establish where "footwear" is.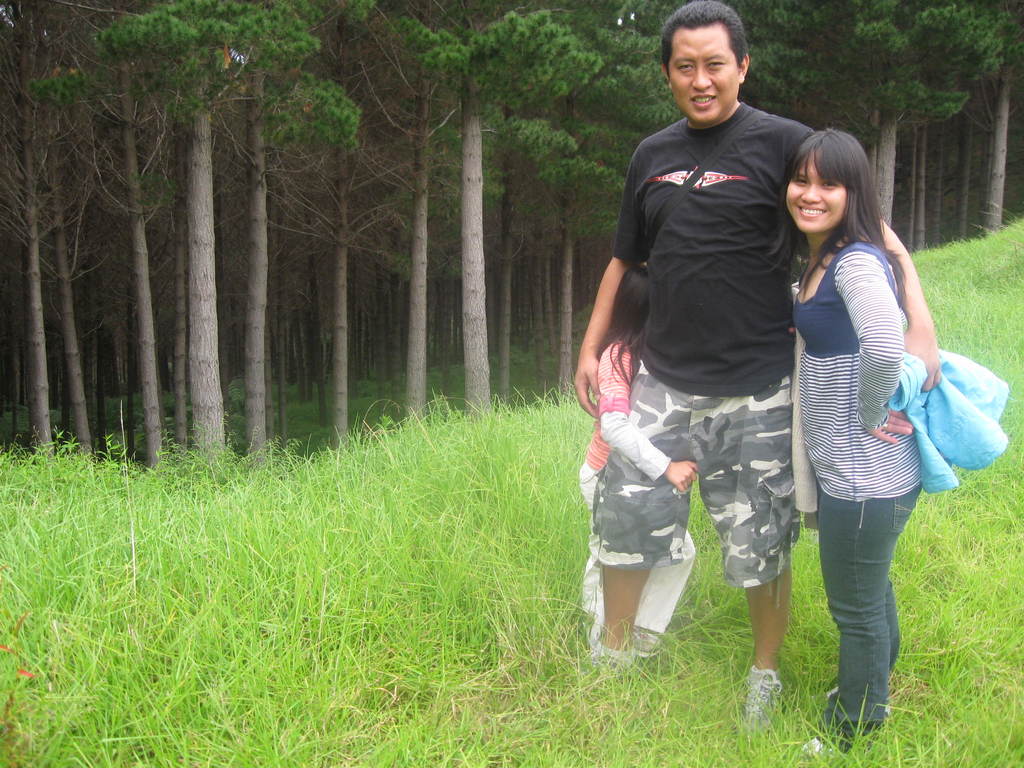
Established at bbox=(586, 640, 644, 684).
